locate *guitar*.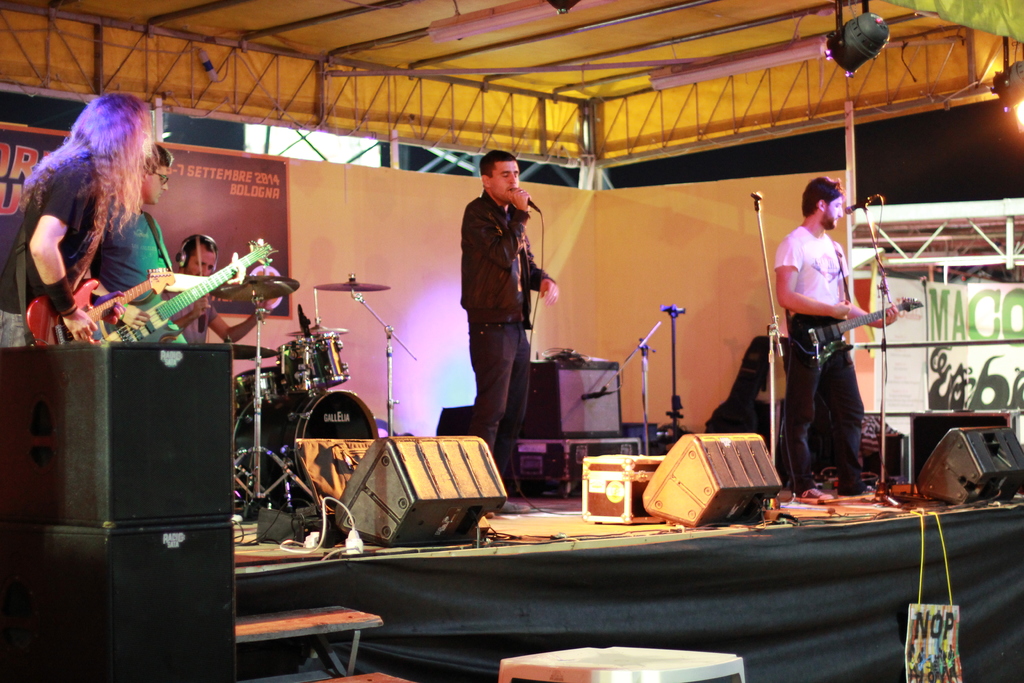
Bounding box: l=90, t=231, r=272, b=345.
